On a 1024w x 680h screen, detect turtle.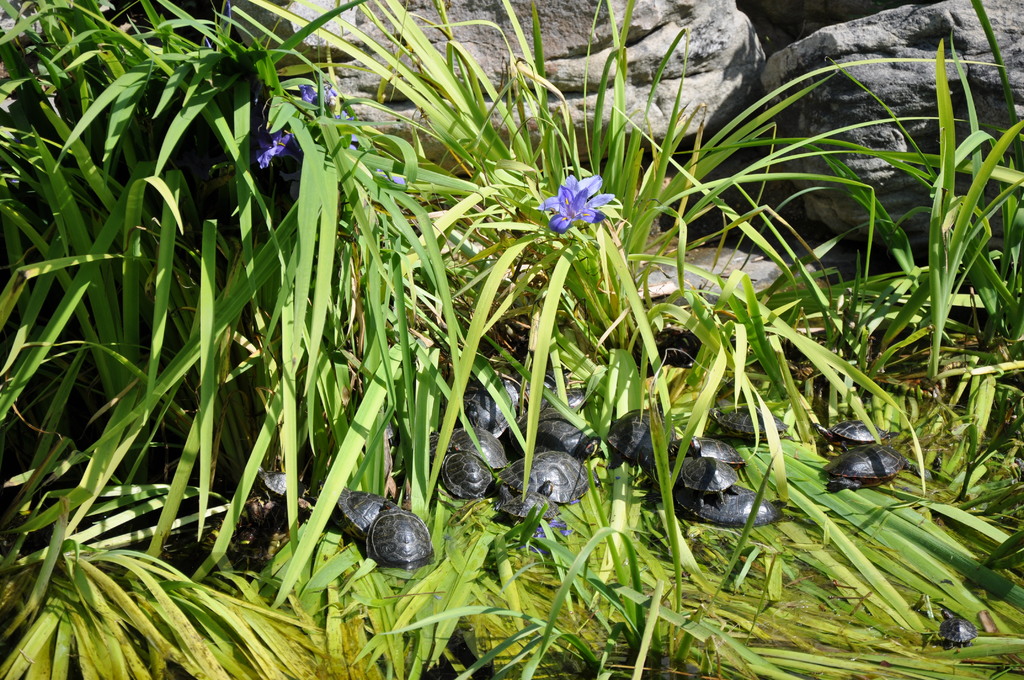
(820,441,908,489).
